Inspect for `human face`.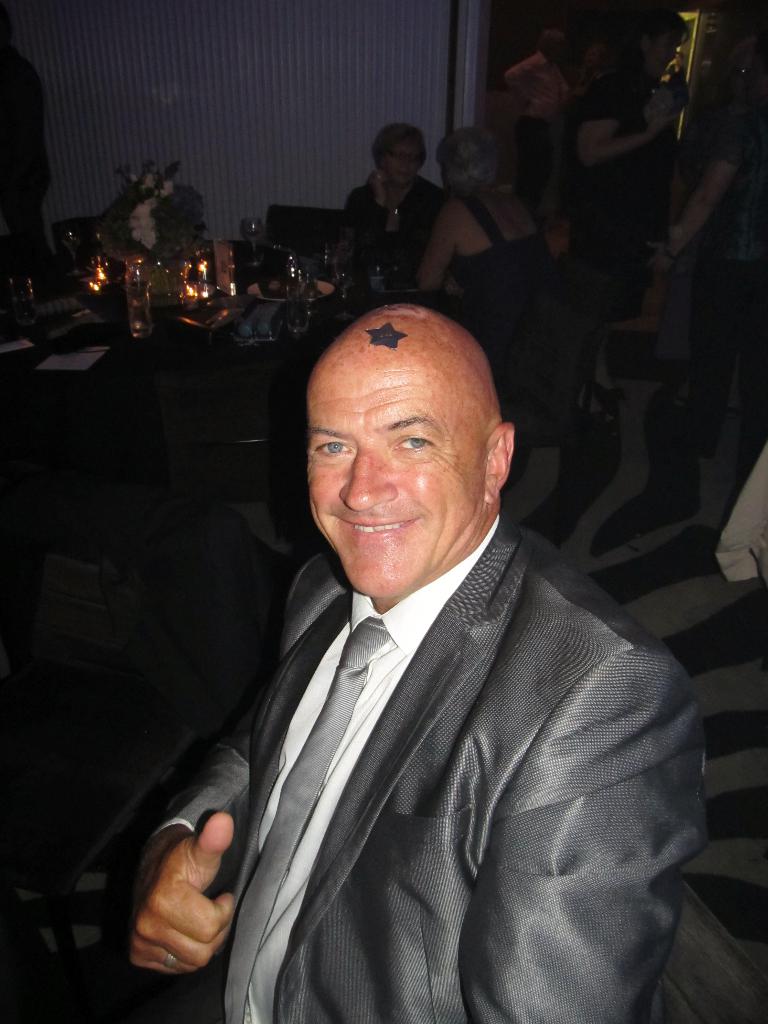
Inspection: 304 355 484 600.
